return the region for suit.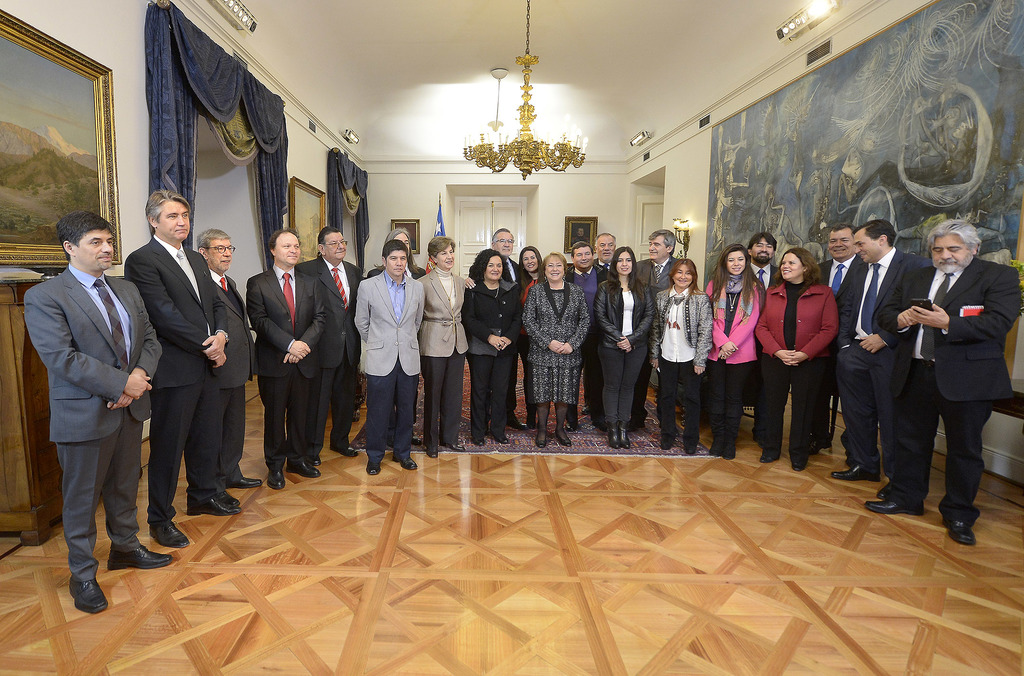
[757, 281, 840, 460].
